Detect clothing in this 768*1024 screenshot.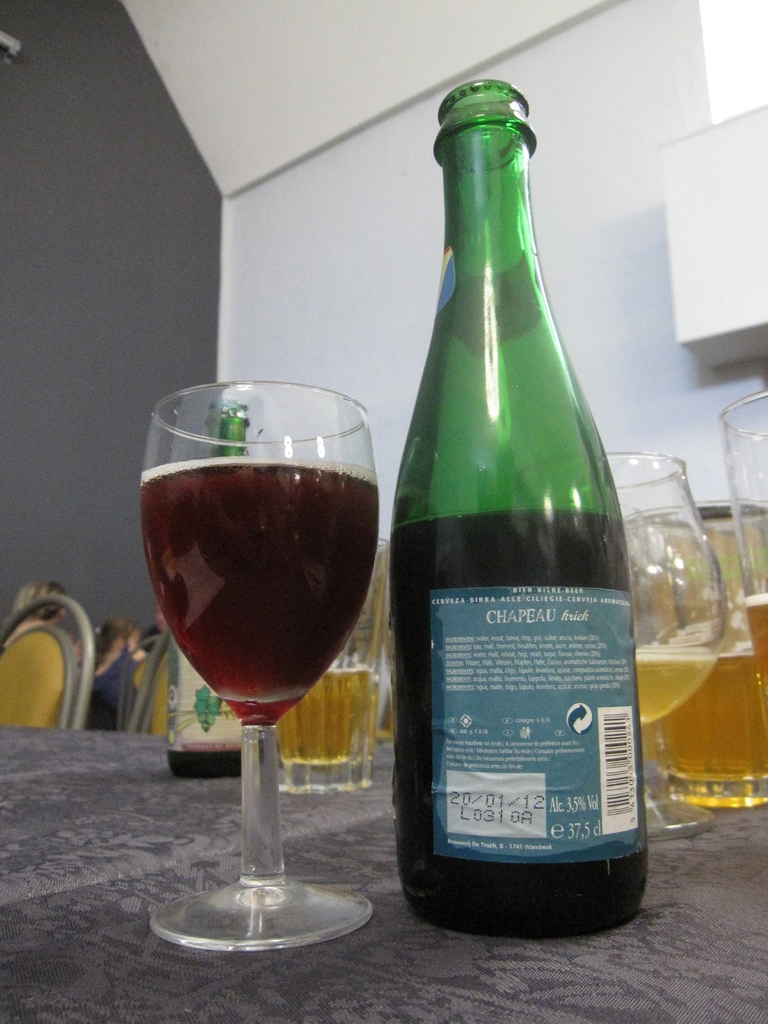
Detection: (61, 633, 169, 737).
